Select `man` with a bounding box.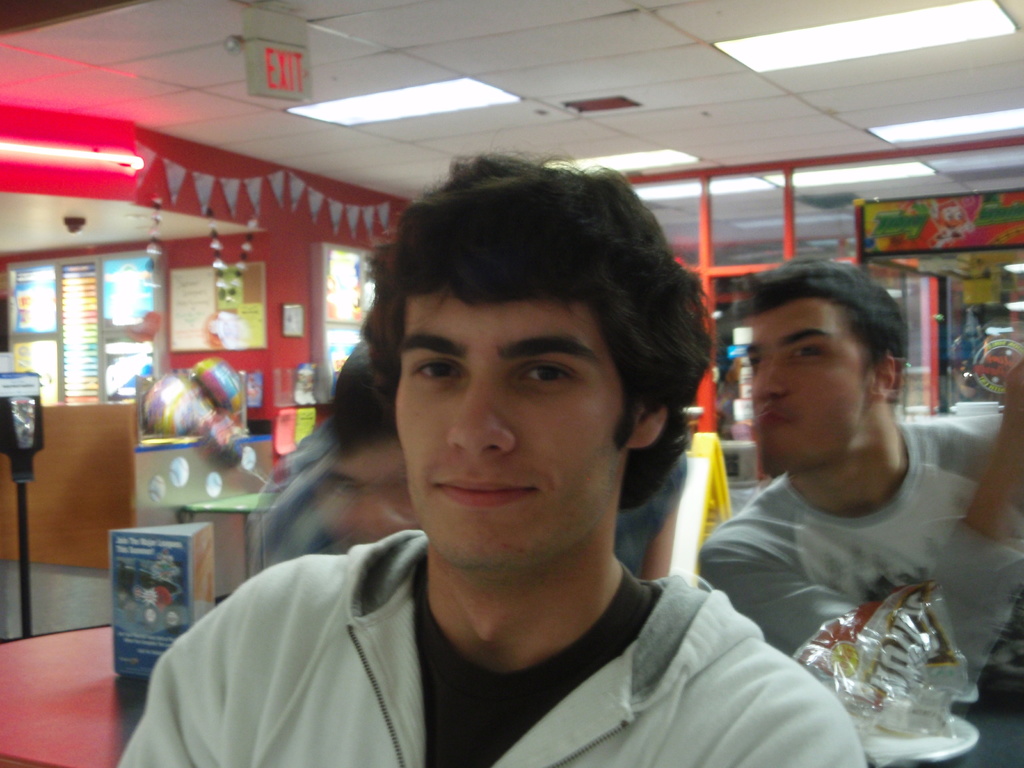
pyautogui.locateOnScreen(116, 146, 867, 767).
